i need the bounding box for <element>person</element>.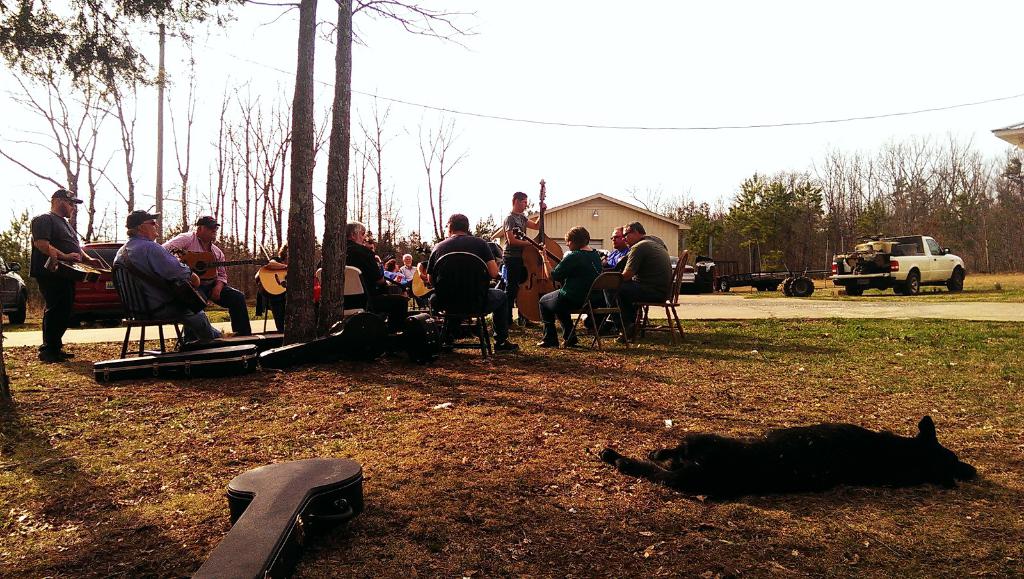
Here it is: 161/216/253/333.
